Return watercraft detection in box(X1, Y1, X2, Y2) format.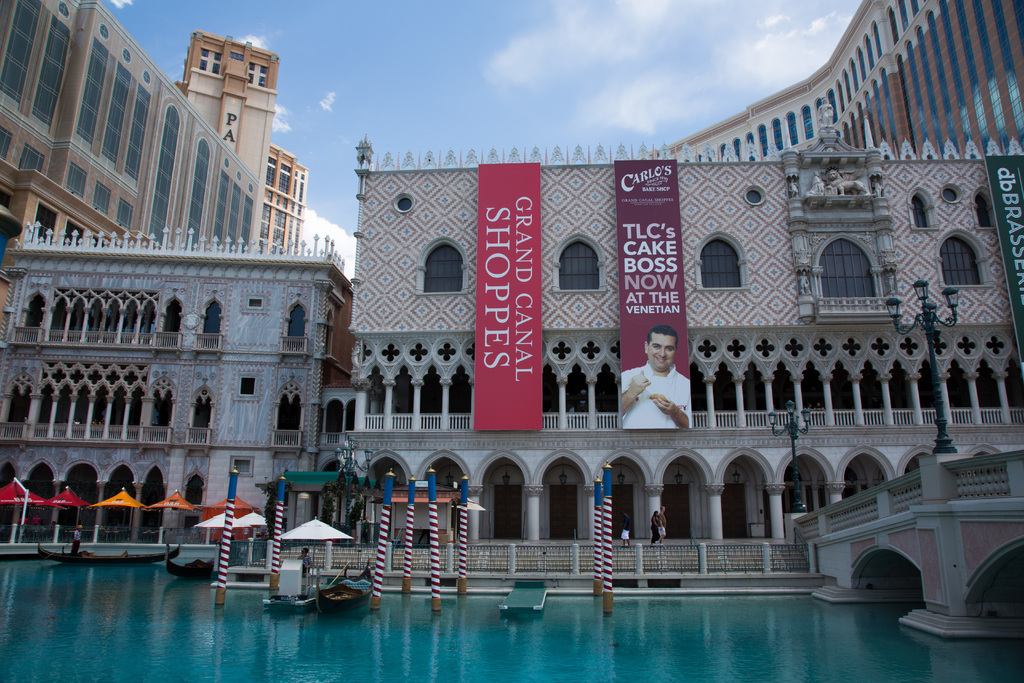
box(37, 534, 179, 563).
